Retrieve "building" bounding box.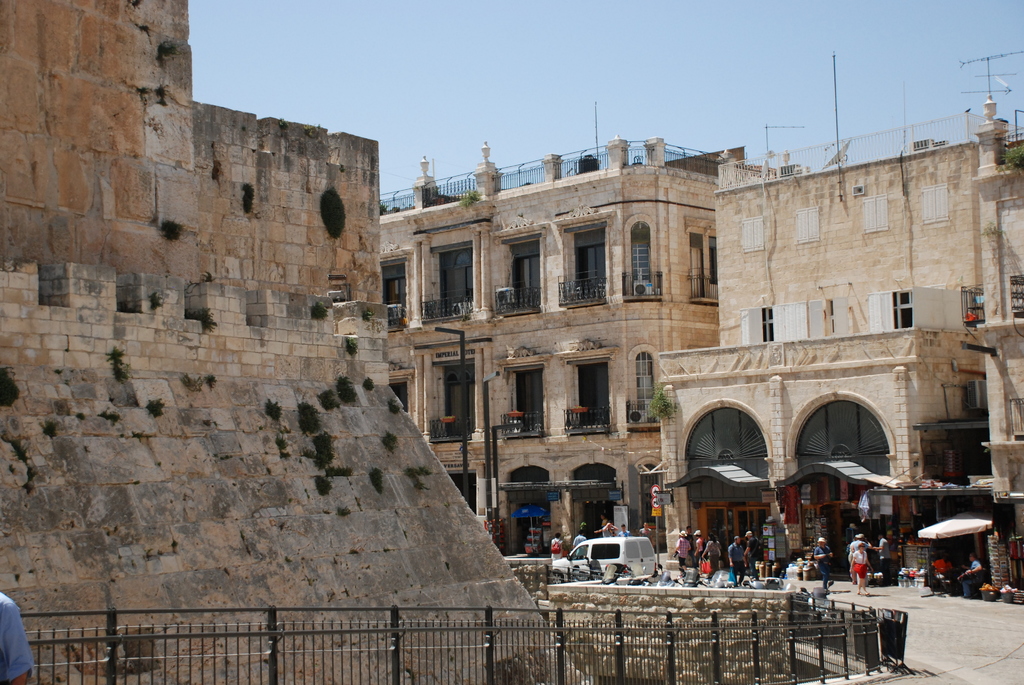
Bounding box: {"left": 661, "top": 52, "right": 981, "bottom": 564}.
